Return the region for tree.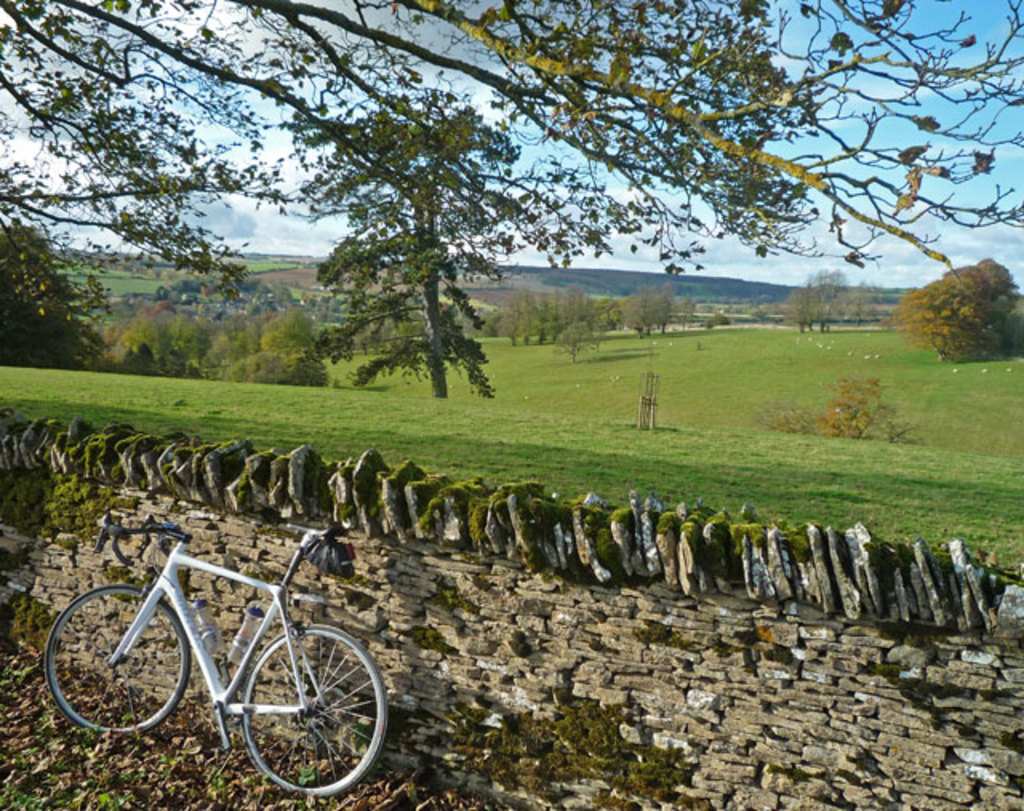
left=202, top=333, right=250, bottom=374.
